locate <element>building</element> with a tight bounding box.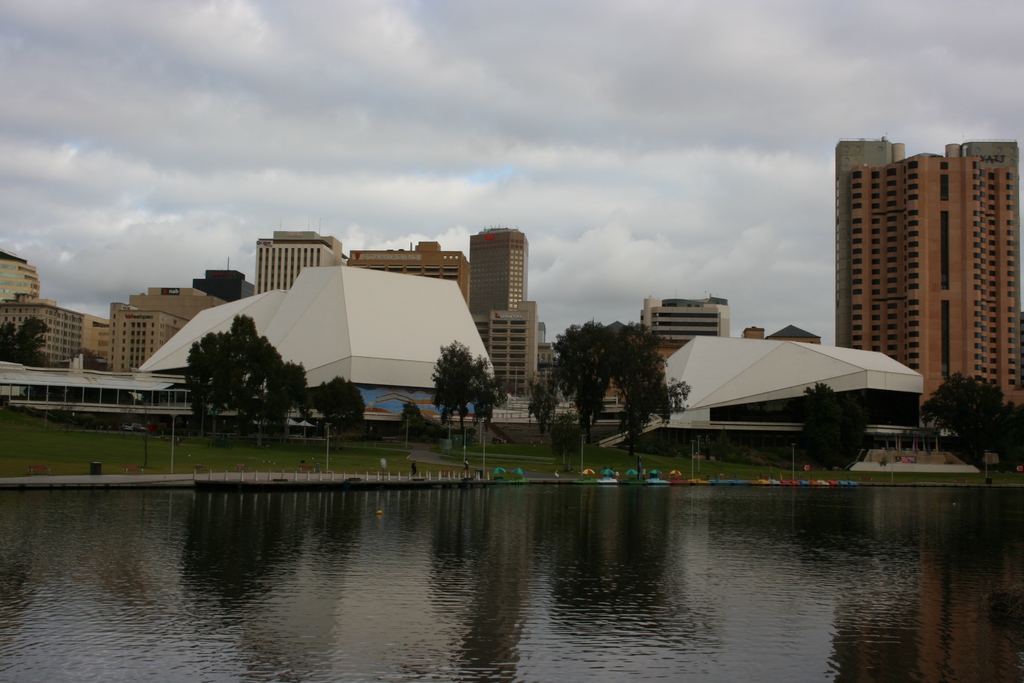
(637, 288, 734, 338).
